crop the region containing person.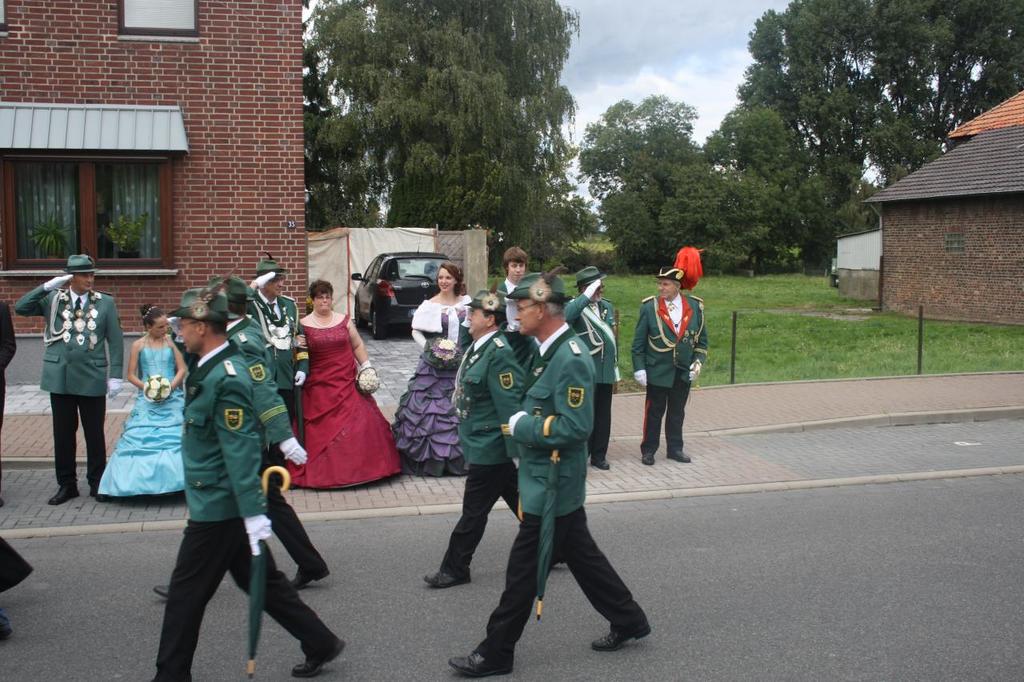
Crop region: {"left": 161, "top": 295, "right": 360, "bottom": 681}.
